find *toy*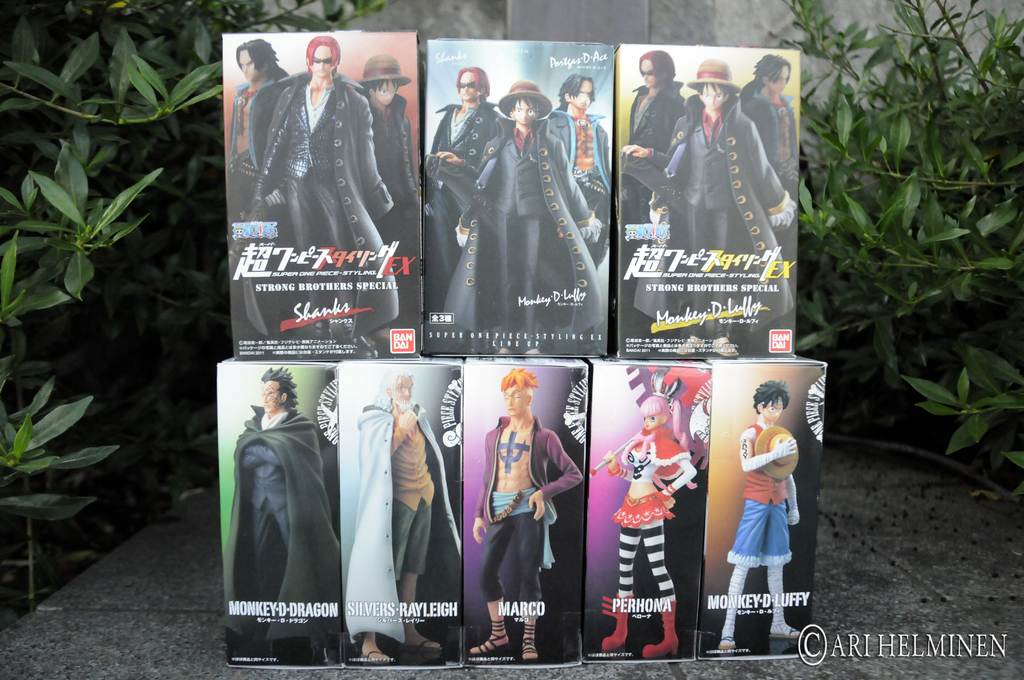
[621,56,795,357]
